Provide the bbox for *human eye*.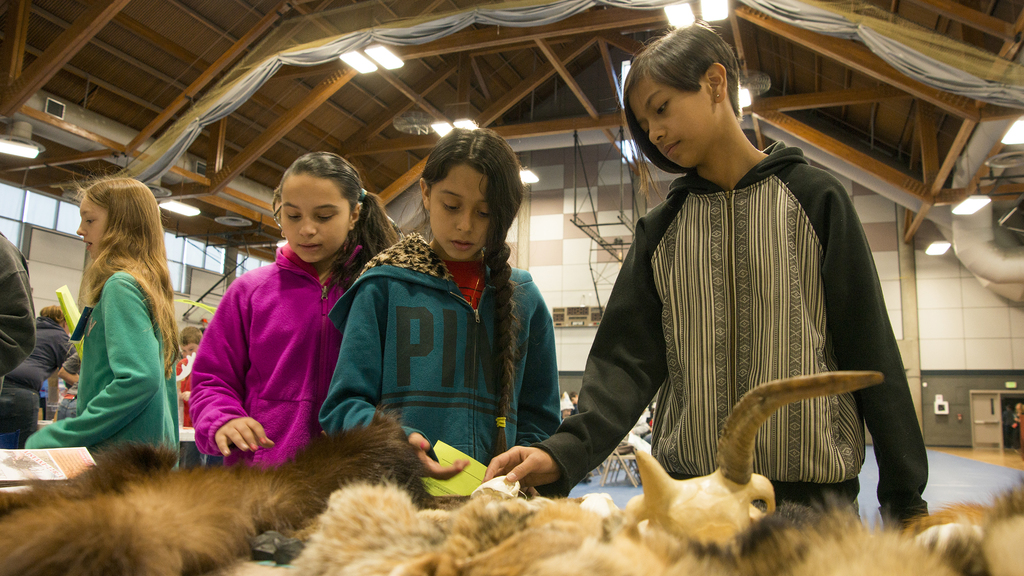
bbox=(280, 211, 300, 223).
